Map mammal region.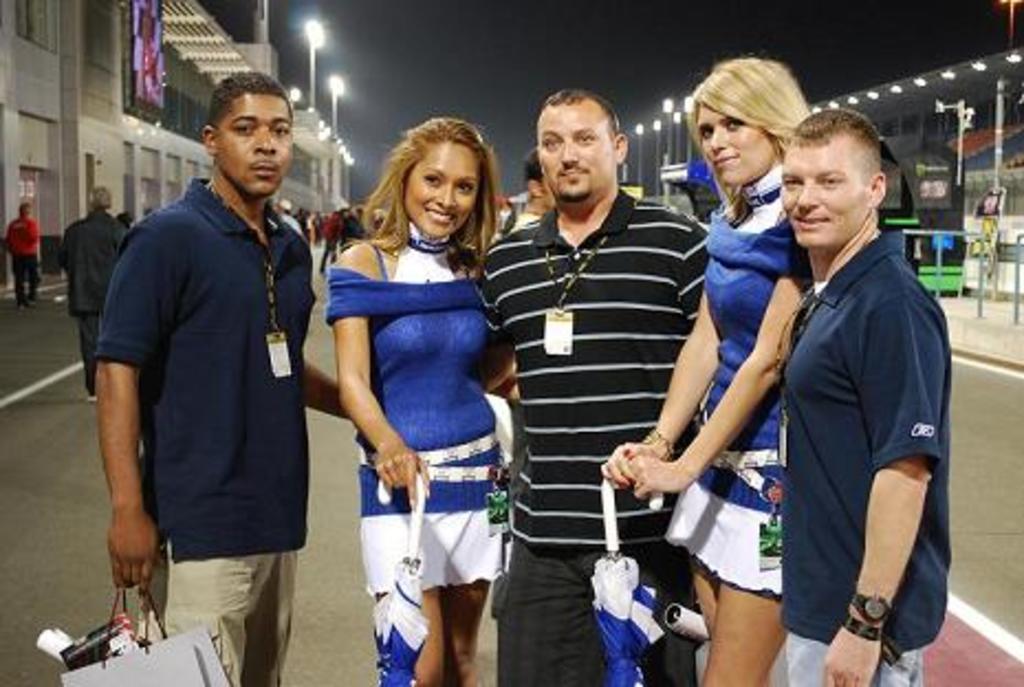
Mapped to box(498, 196, 515, 238).
